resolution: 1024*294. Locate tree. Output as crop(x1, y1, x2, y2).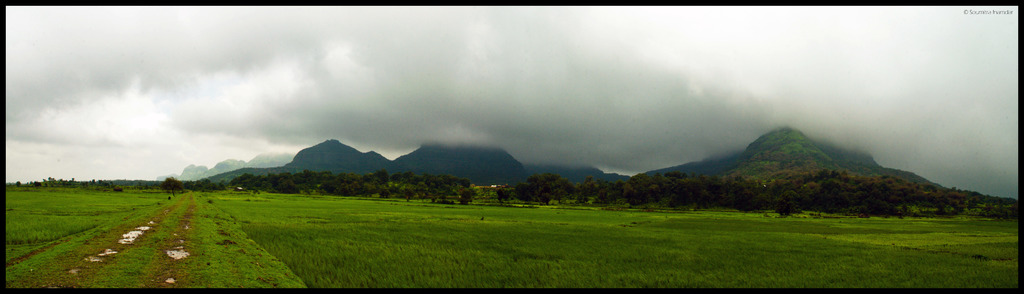
crop(198, 177, 212, 189).
